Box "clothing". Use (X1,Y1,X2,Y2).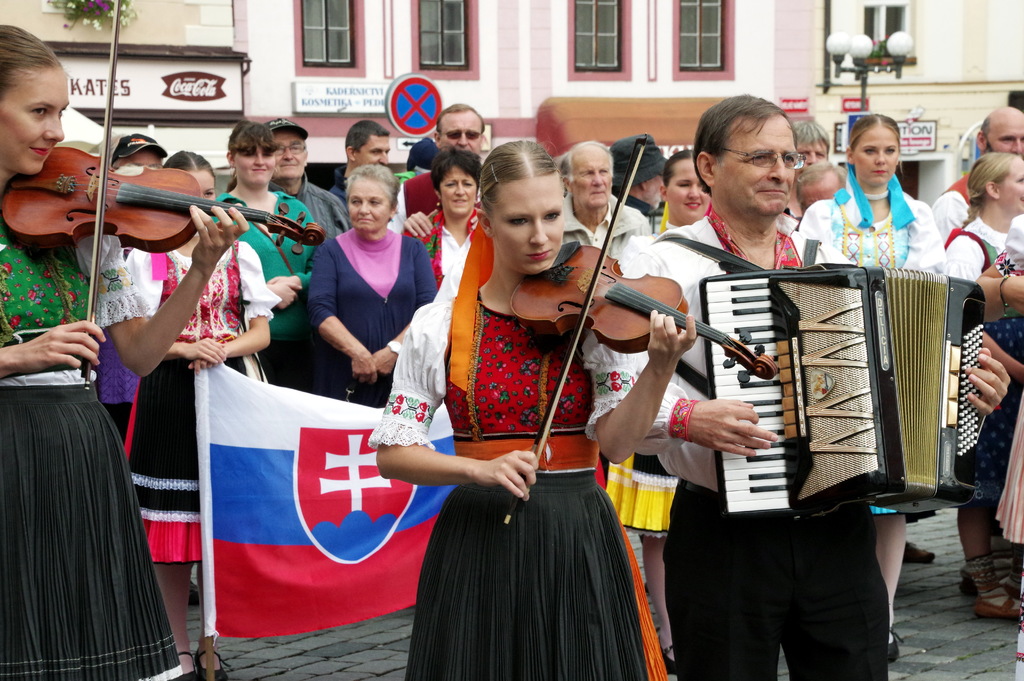
(415,204,492,324).
